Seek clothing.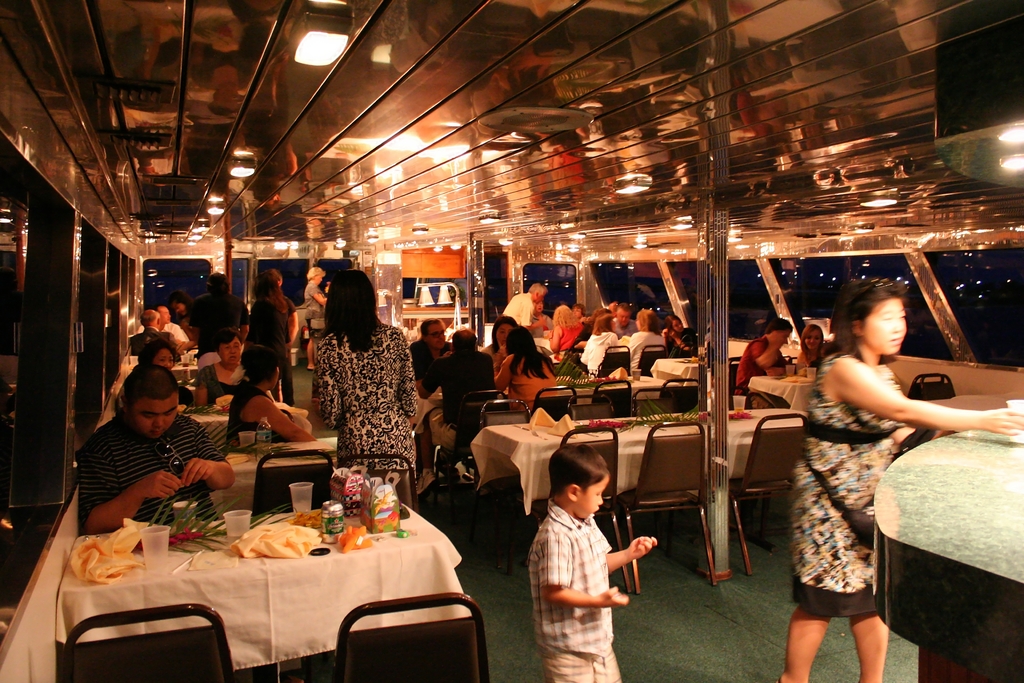
pyautogui.locateOnScreen(545, 313, 590, 349).
